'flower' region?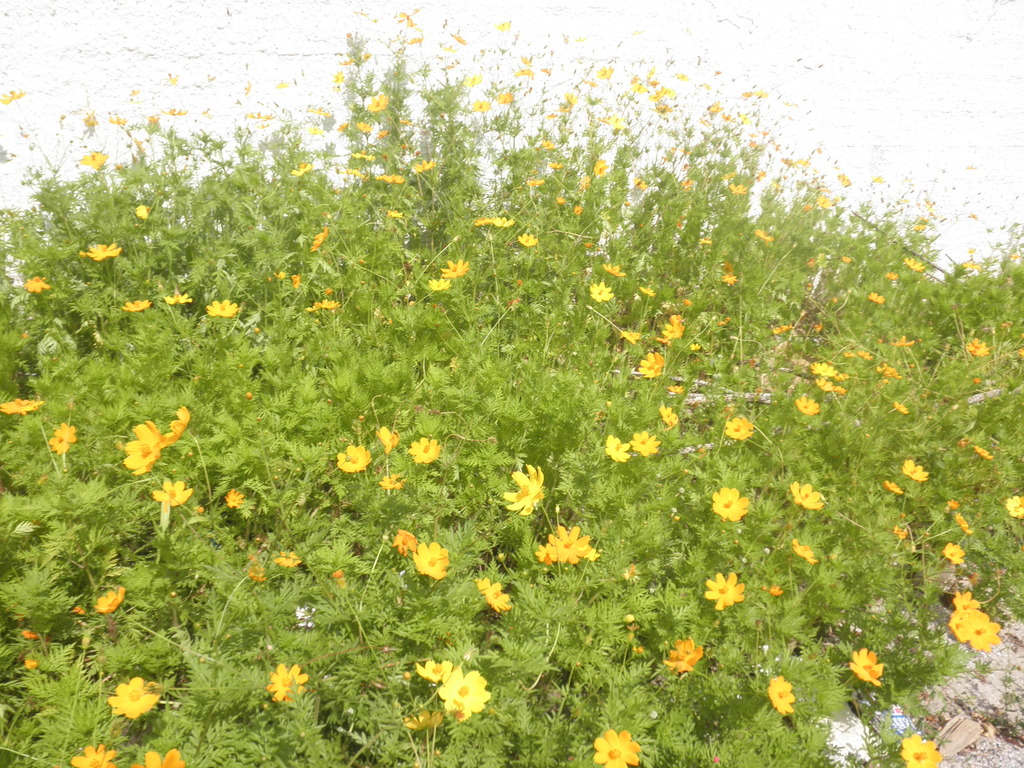
(x1=136, y1=750, x2=187, y2=767)
